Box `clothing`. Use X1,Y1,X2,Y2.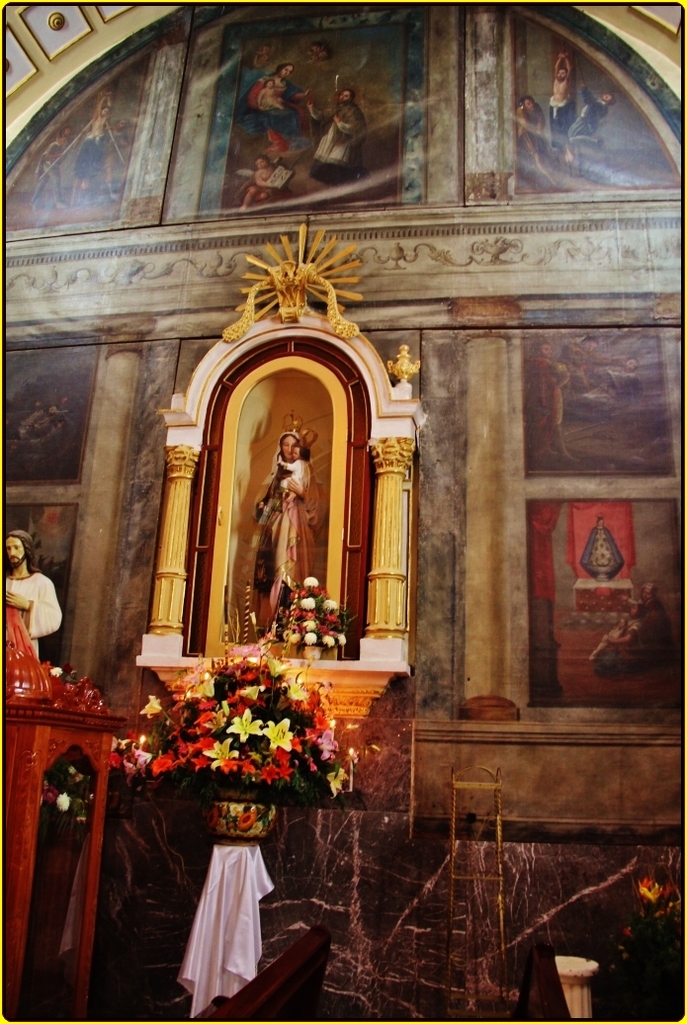
71,133,102,176.
